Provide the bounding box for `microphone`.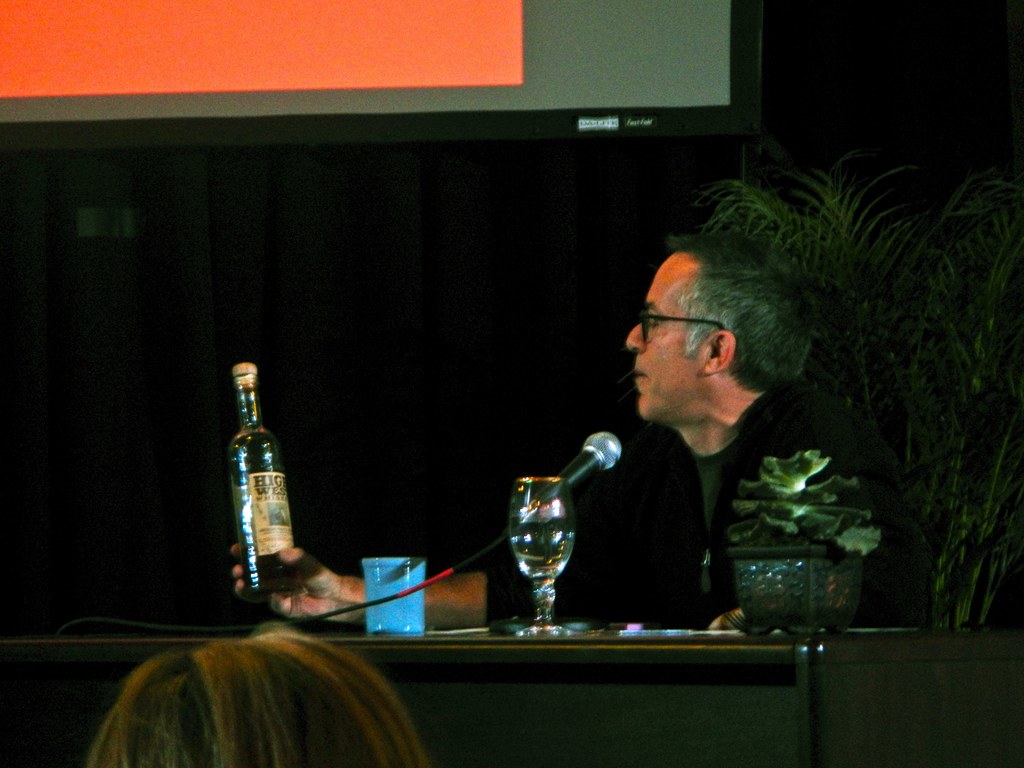
(x1=499, y1=425, x2=633, y2=544).
